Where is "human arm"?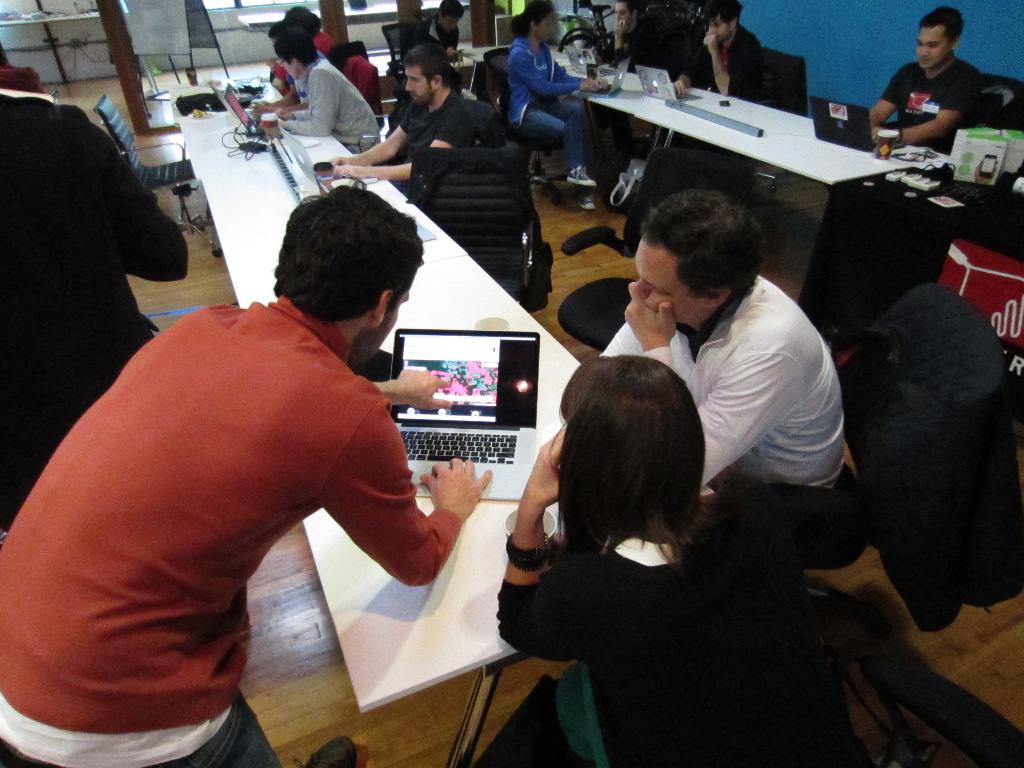
bbox=(867, 67, 902, 124).
